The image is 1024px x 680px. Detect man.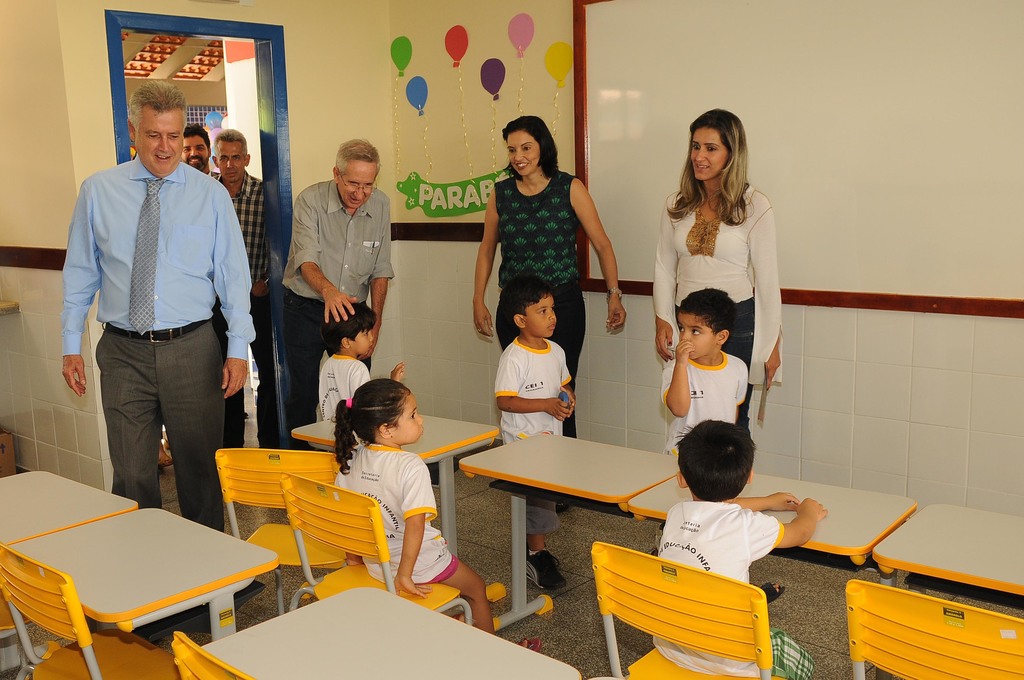
Detection: 211 128 279 447.
